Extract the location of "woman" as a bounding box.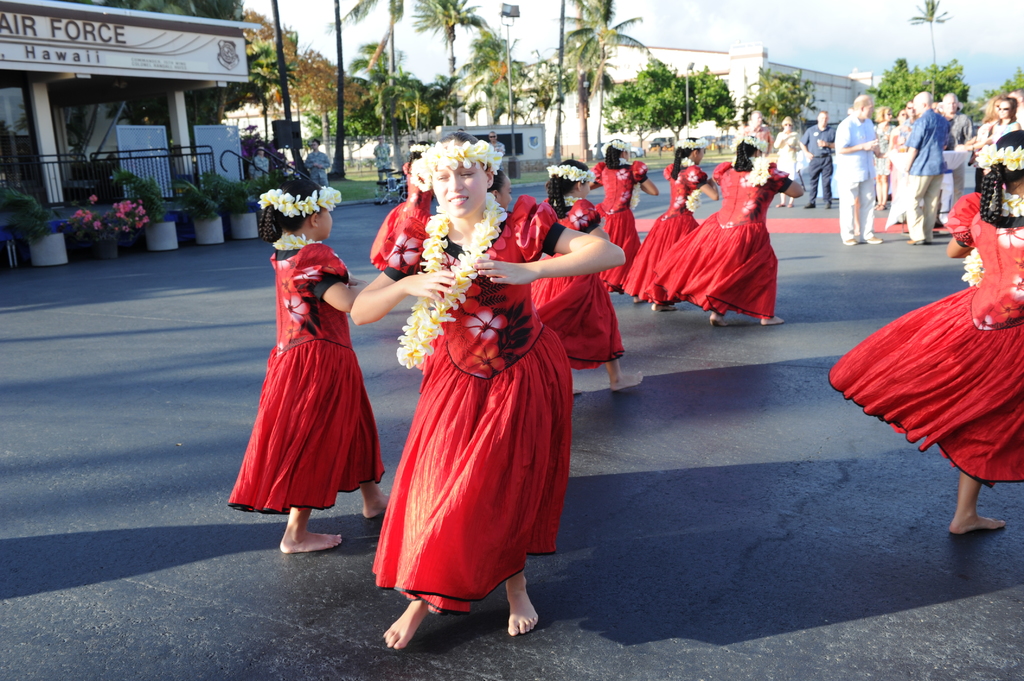
366, 148, 592, 629.
